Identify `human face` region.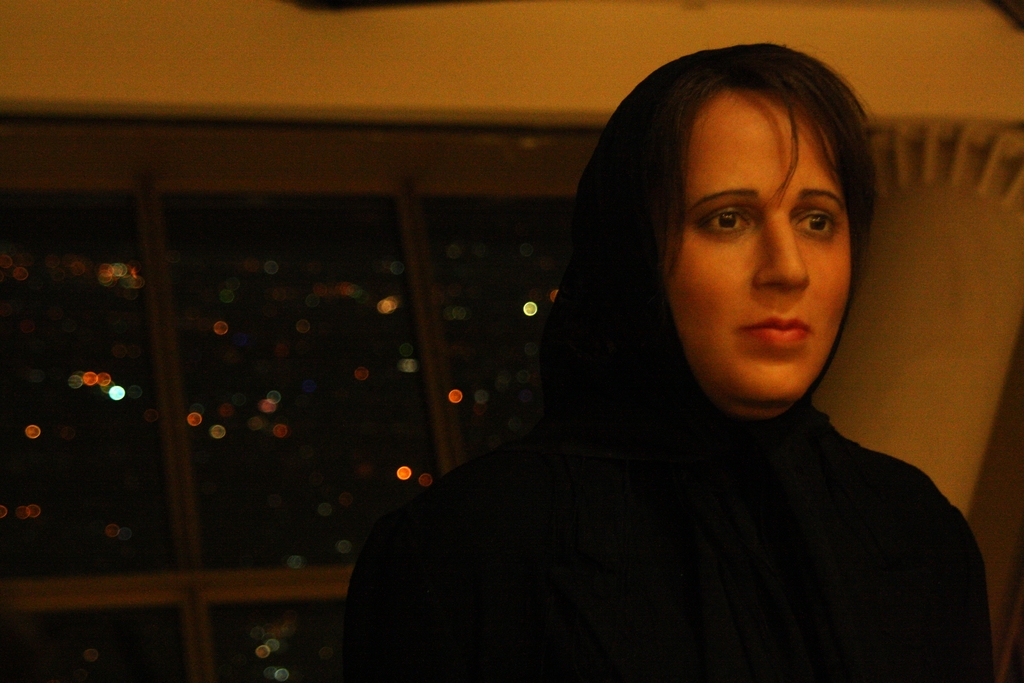
Region: bbox=[669, 91, 864, 391].
